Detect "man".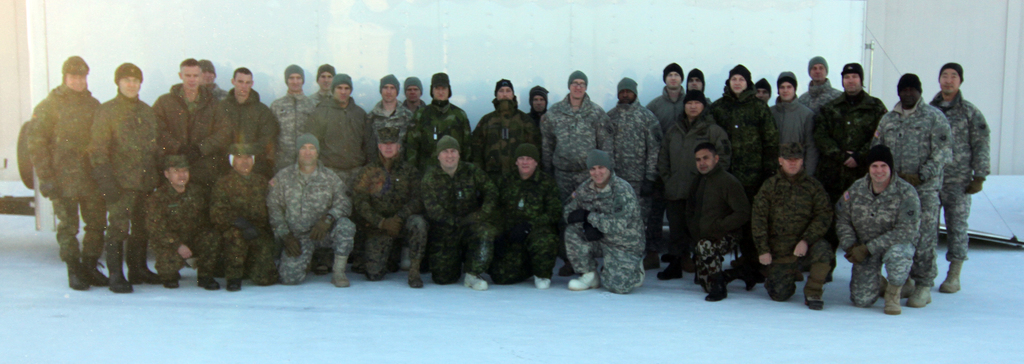
Detected at [x1=404, y1=77, x2=428, y2=120].
